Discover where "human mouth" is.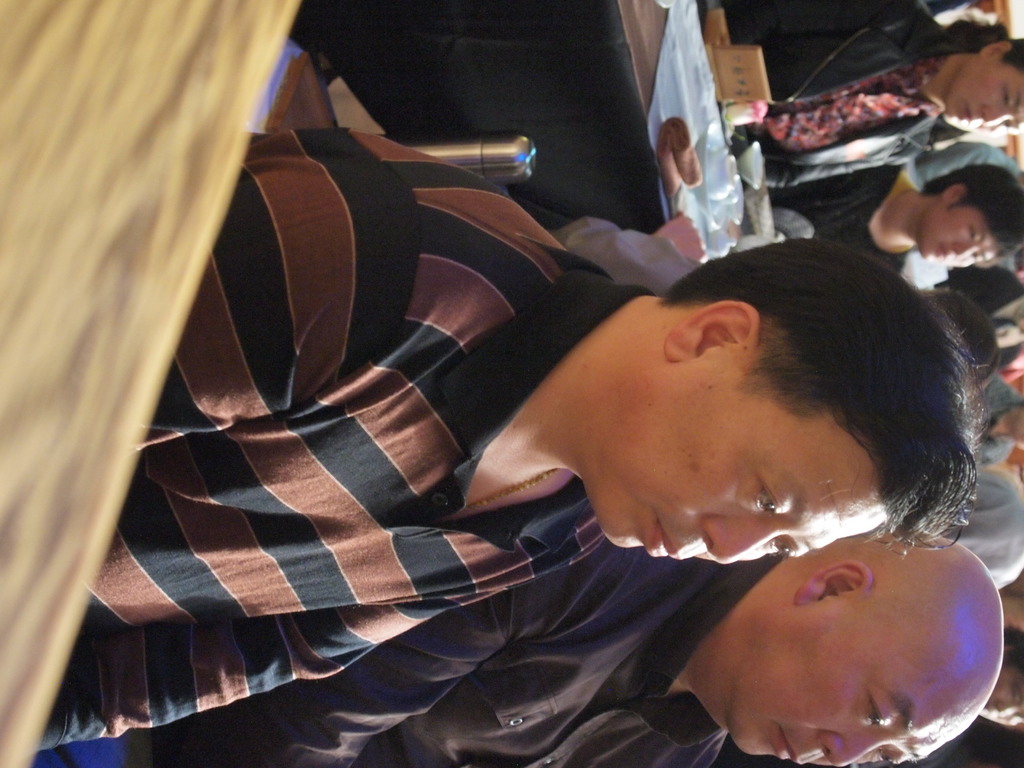
Discovered at (x1=769, y1=717, x2=803, y2=767).
